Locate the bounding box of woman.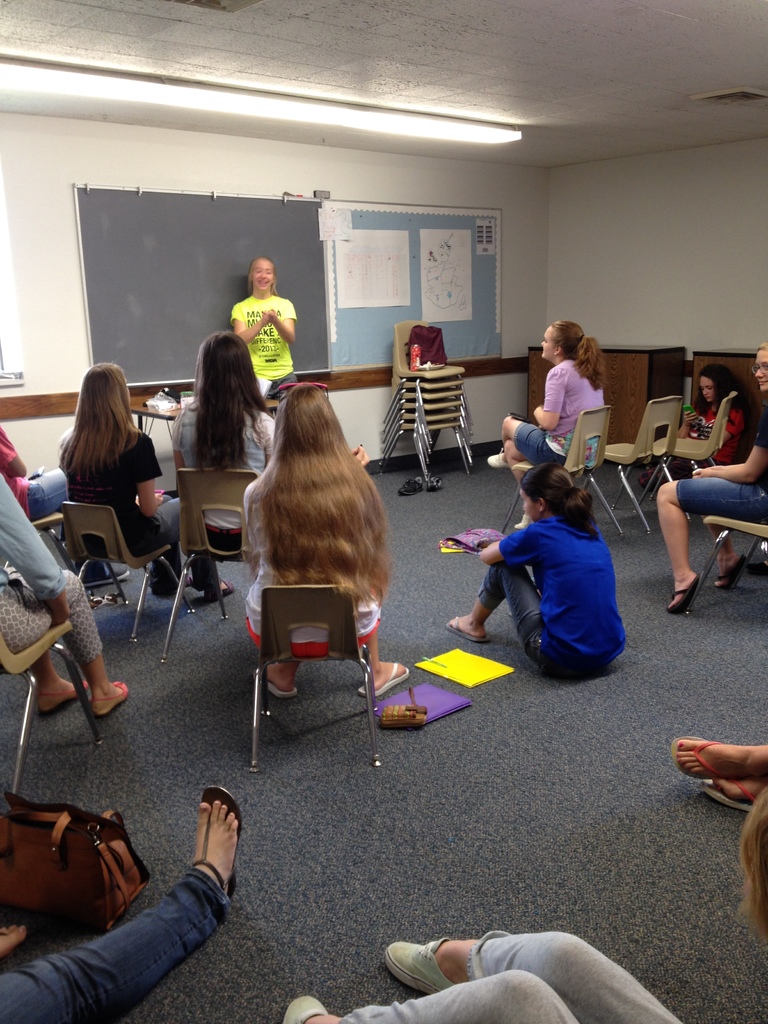
Bounding box: 237 372 410 698.
